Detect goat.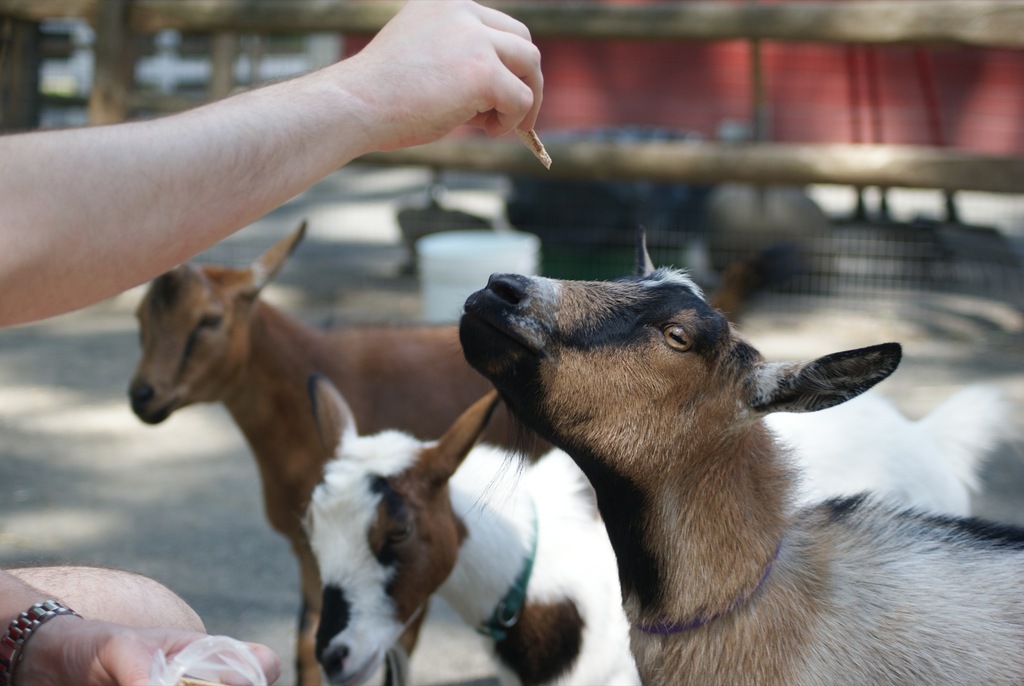
Detected at box=[300, 379, 1018, 685].
